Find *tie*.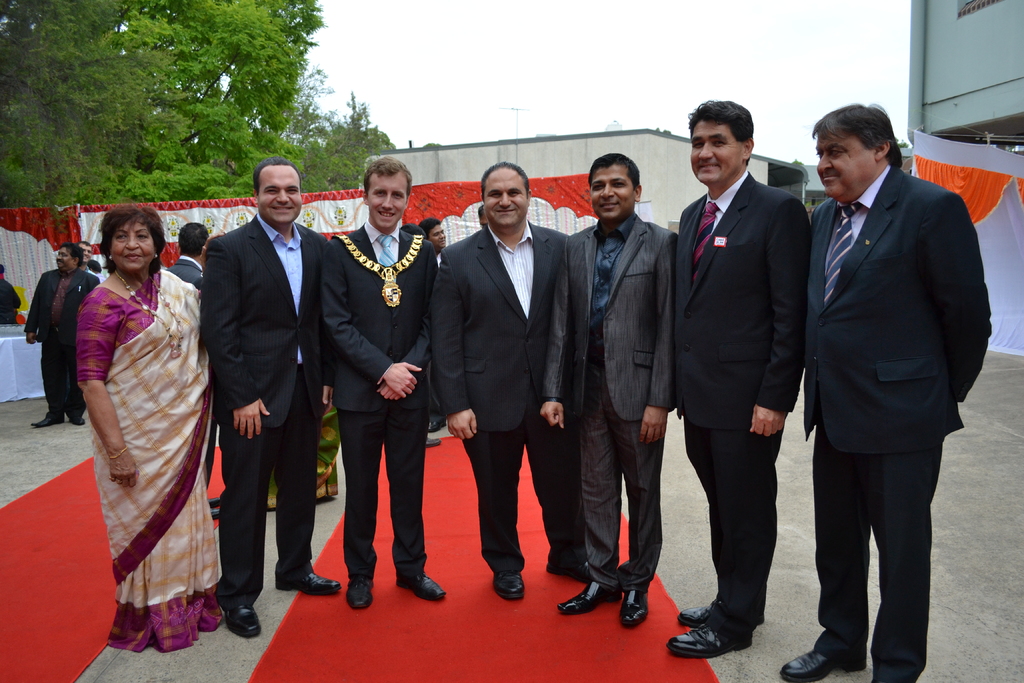
rect(690, 195, 719, 281).
